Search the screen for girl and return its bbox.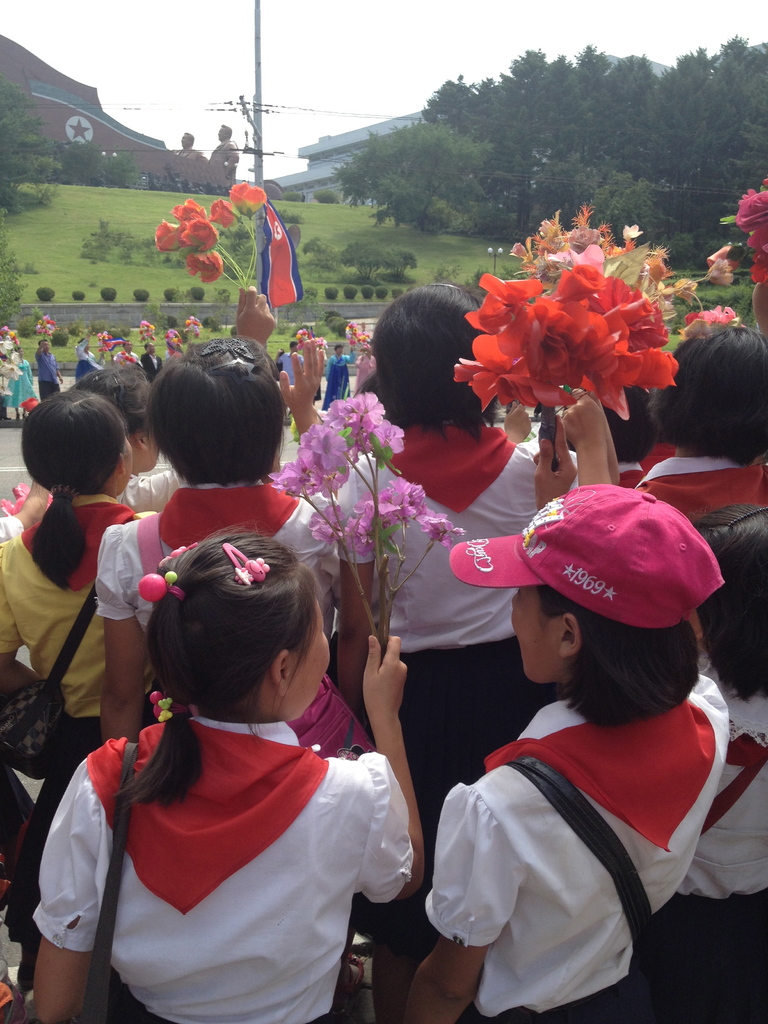
Found: [562, 324, 767, 531].
